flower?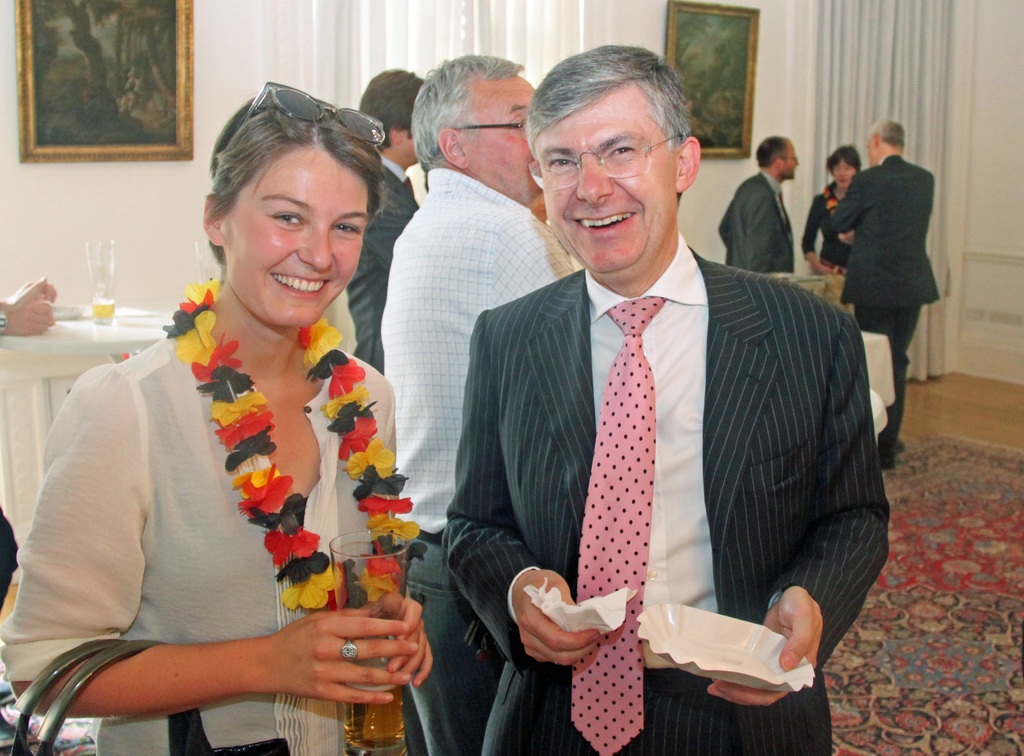
Rect(248, 489, 306, 529)
